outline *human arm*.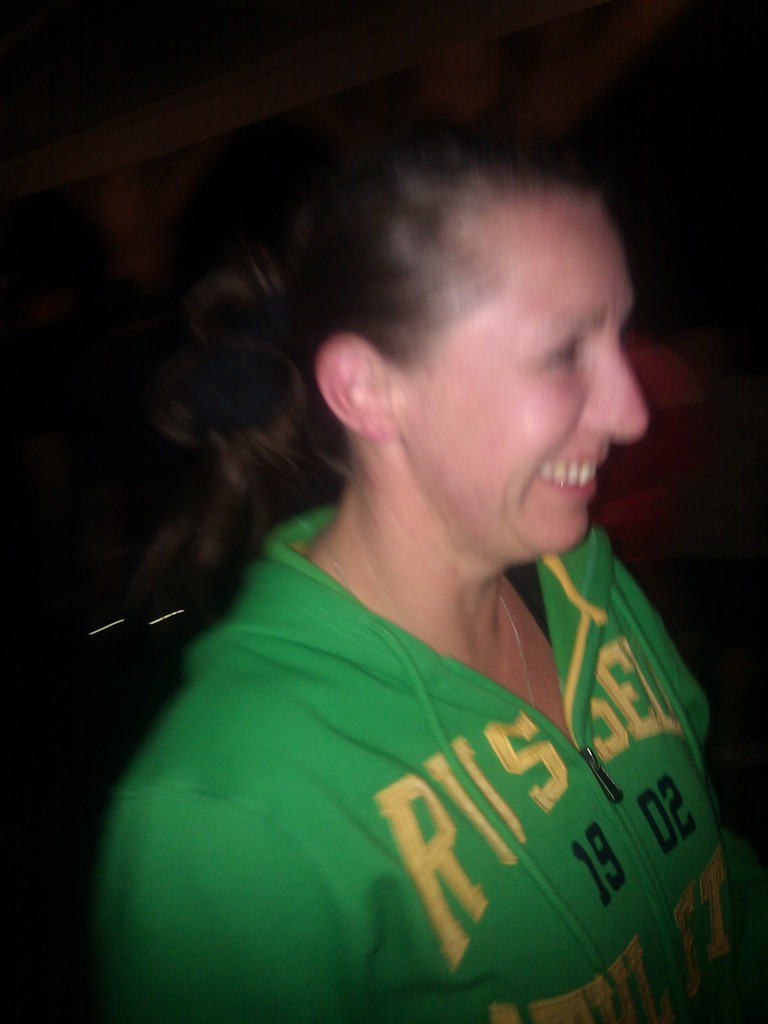
Outline: (x1=617, y1=554, x2=722, y2=785).
